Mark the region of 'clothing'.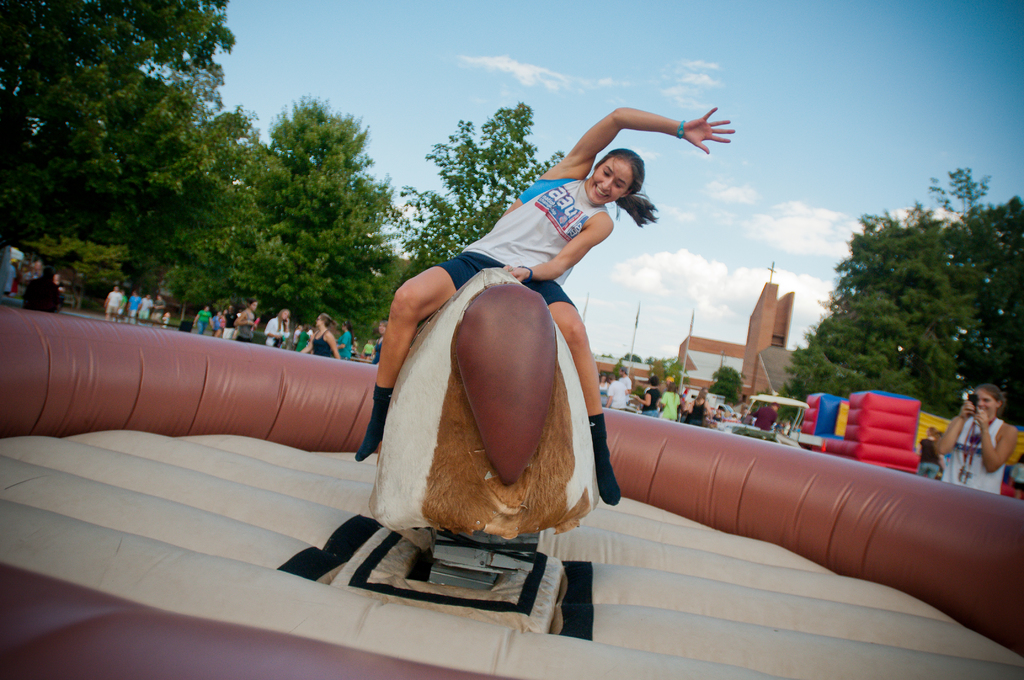
Region: bbox=(666, 390, 685, 428).
